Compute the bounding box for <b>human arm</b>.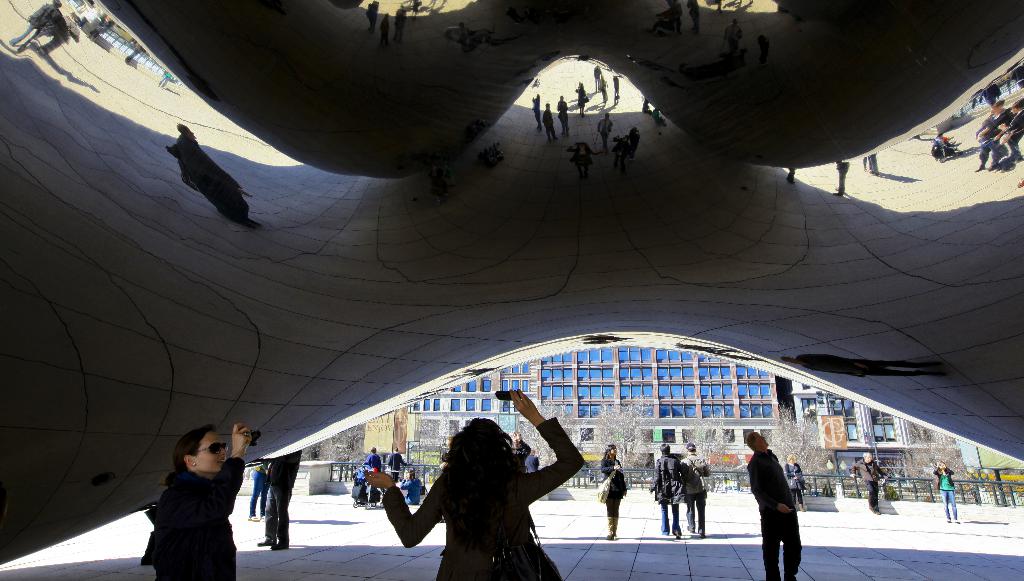
BBox(400, 454, 413, 466).
